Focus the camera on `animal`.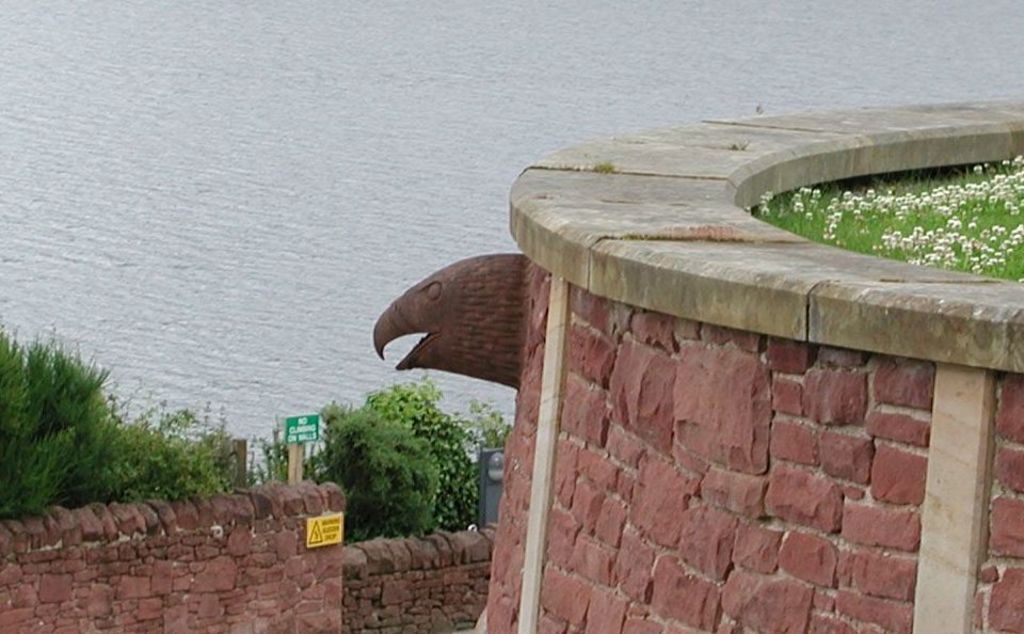
Focus region: pyautogui.locateOnScreen(373, 251, 532, 390).
